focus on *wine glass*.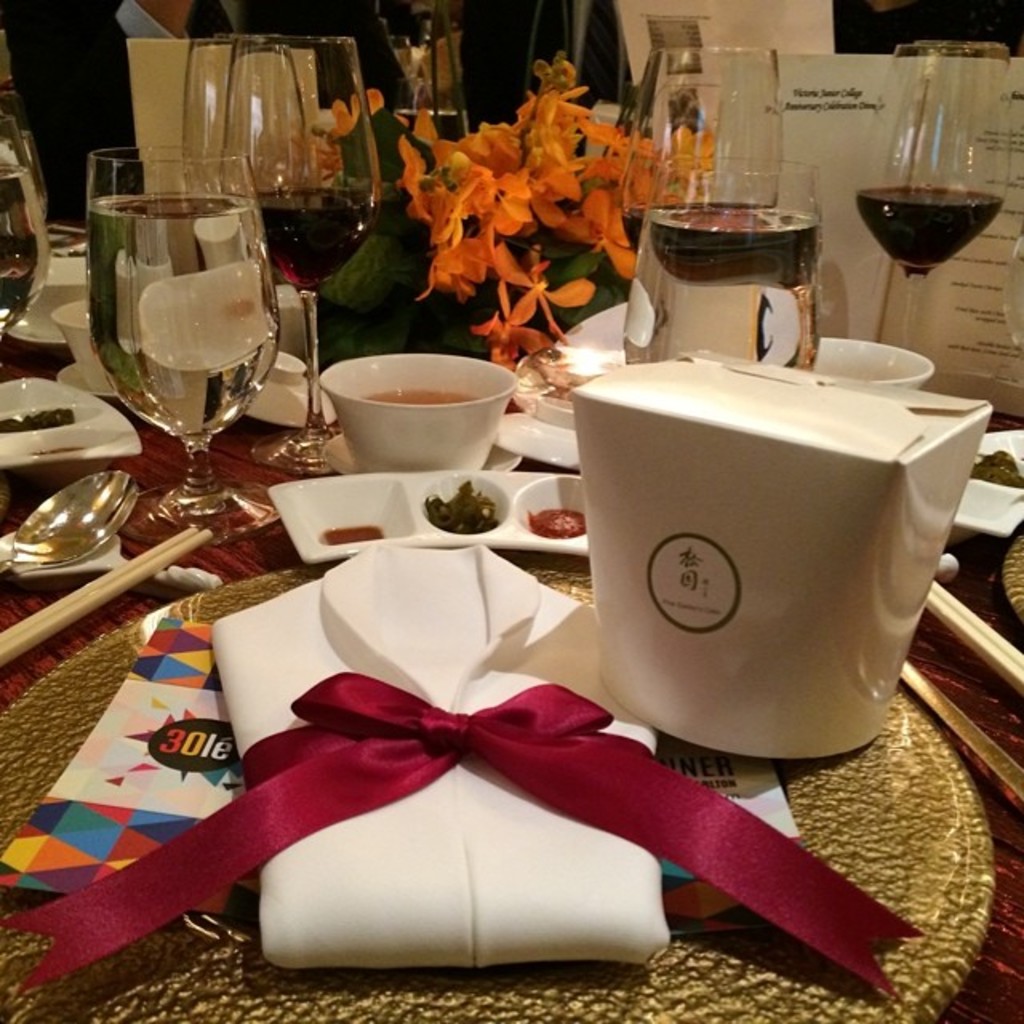
Focused at [left=611, top=173, right=837, bottom=366].
